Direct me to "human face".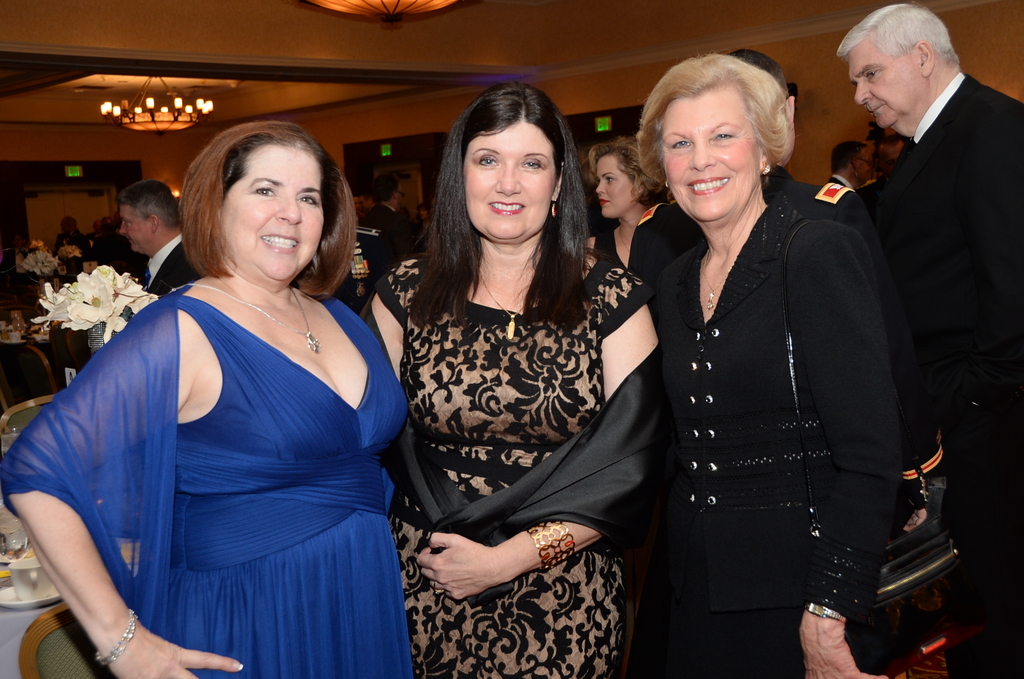
Direction: bbox=[655, 89, 759, 219].
